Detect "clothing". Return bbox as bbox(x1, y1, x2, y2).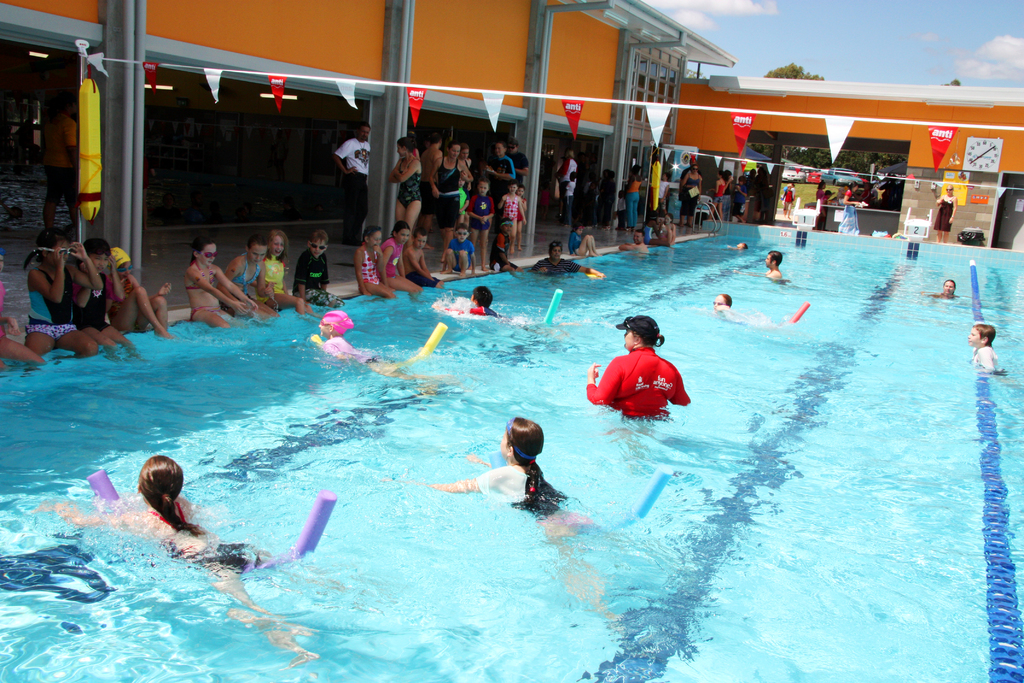
bbox(191, 253, 225, 323).
